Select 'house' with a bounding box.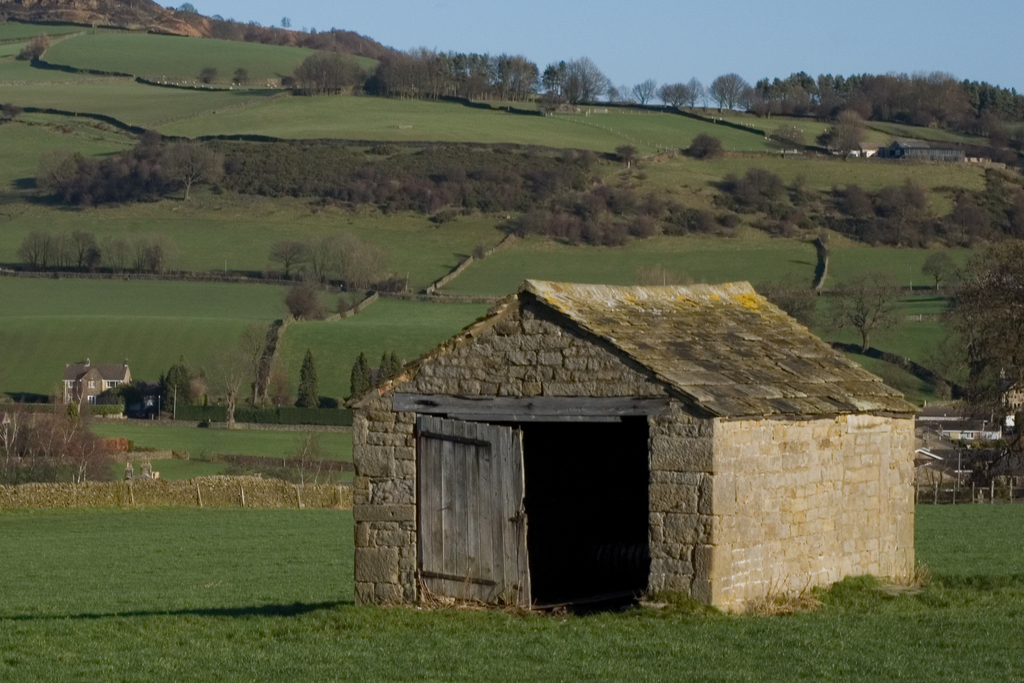
<region>914, 418, 1001, 441</region>.
